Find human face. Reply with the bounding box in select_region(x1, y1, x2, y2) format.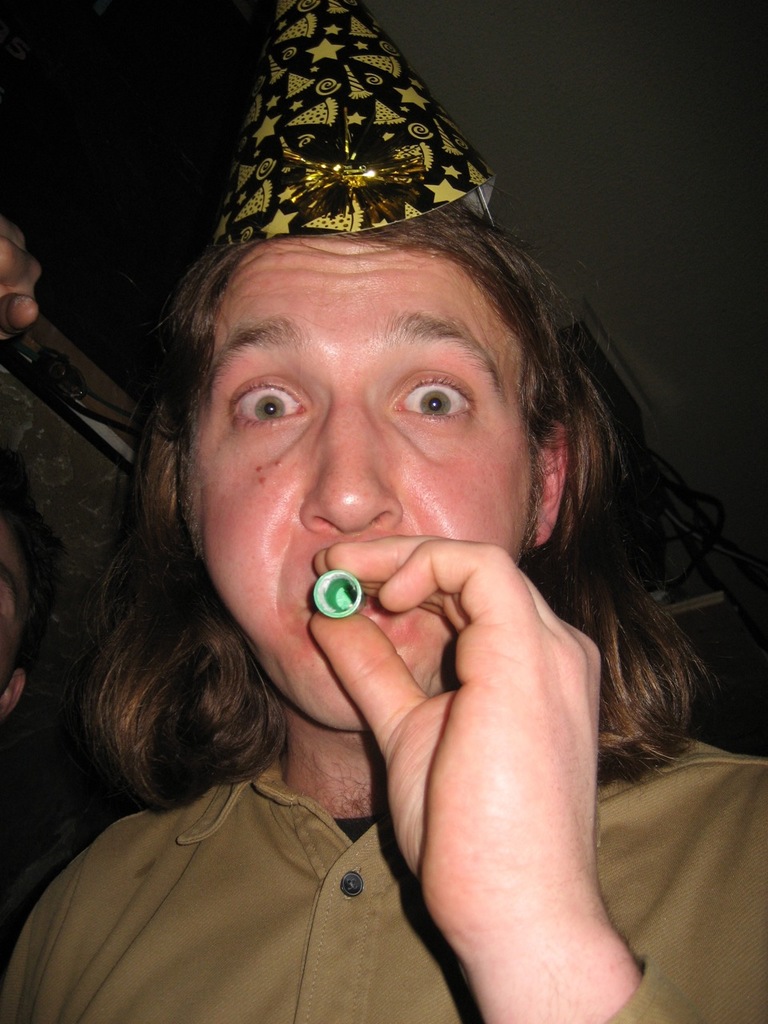
select_region(176, 230, 530, 737).
